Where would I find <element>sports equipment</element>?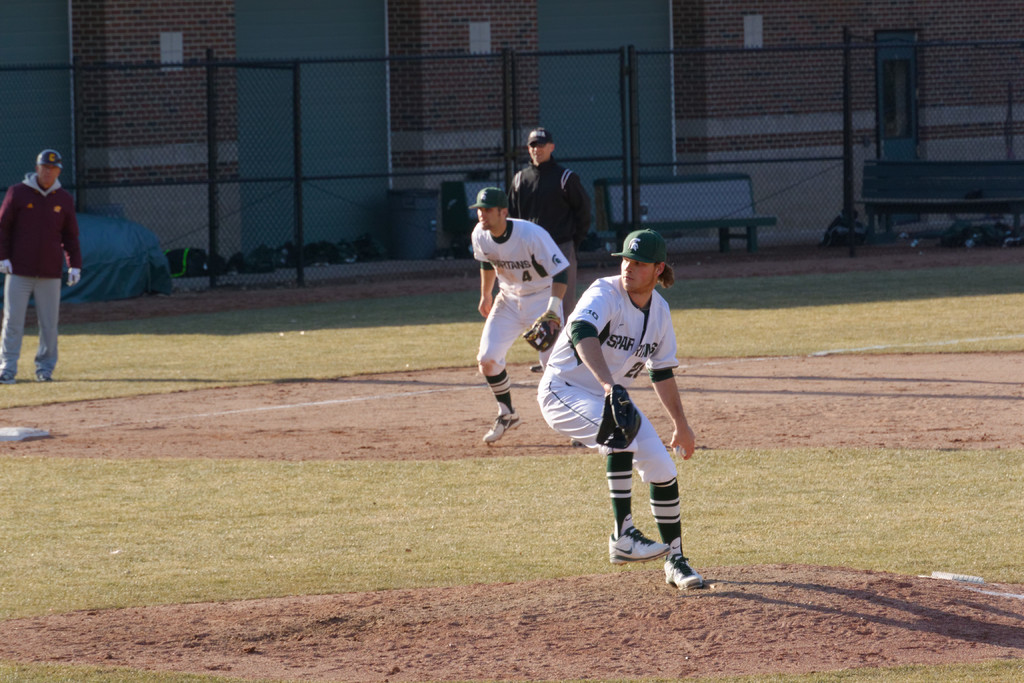
At region(596, 383, 642, 452).
